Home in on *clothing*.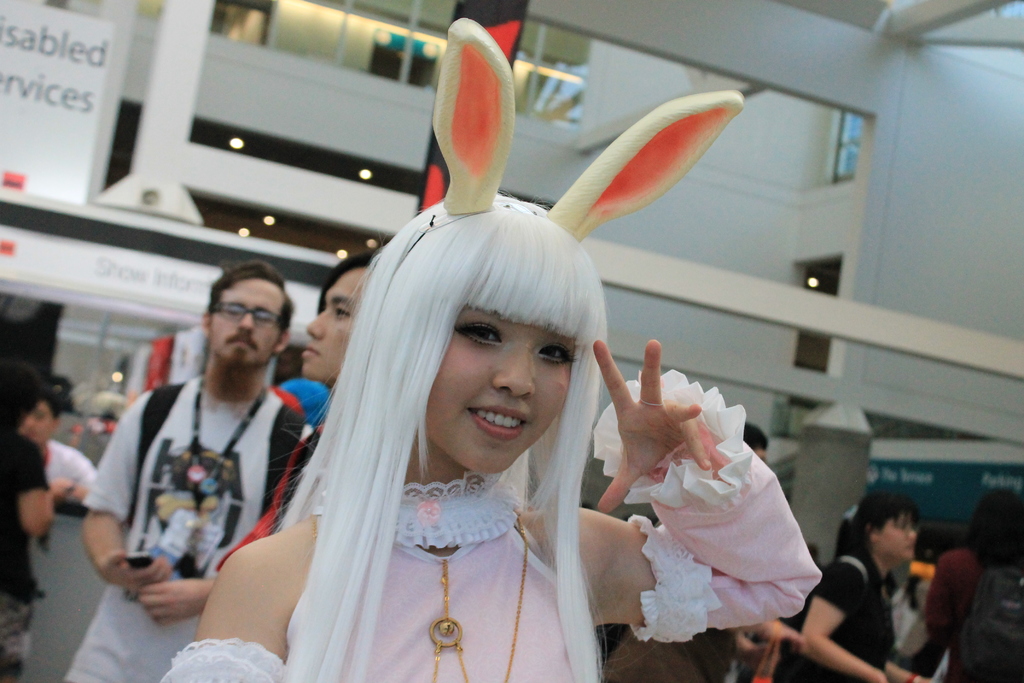
Homed in at [272,478,608,682].
